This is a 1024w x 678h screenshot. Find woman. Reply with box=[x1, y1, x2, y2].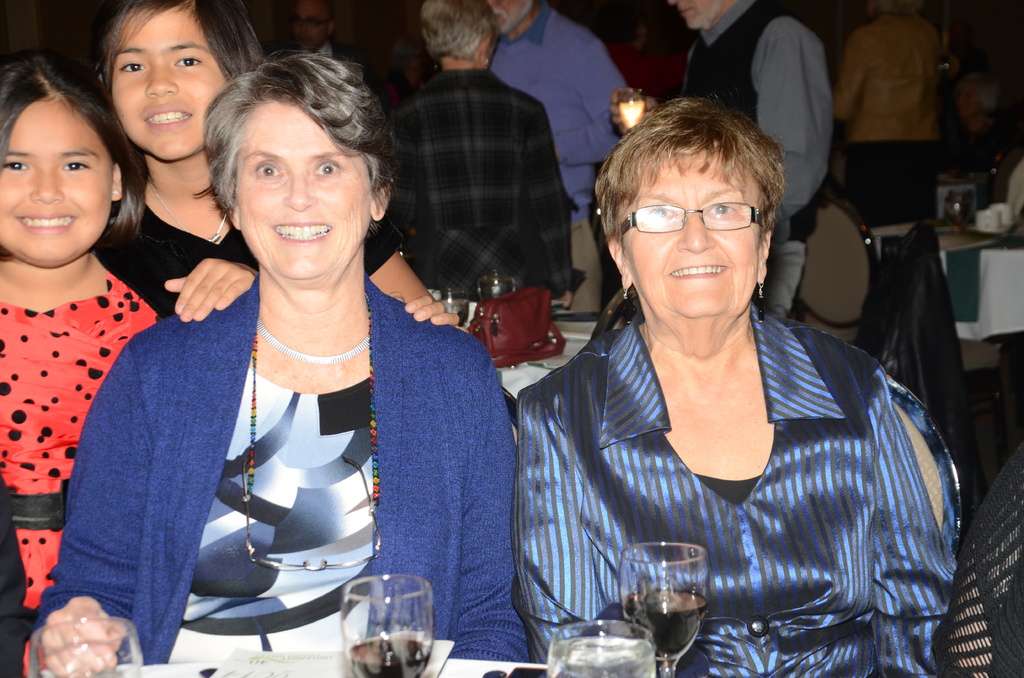
box=[490, 90, 963, 657].
